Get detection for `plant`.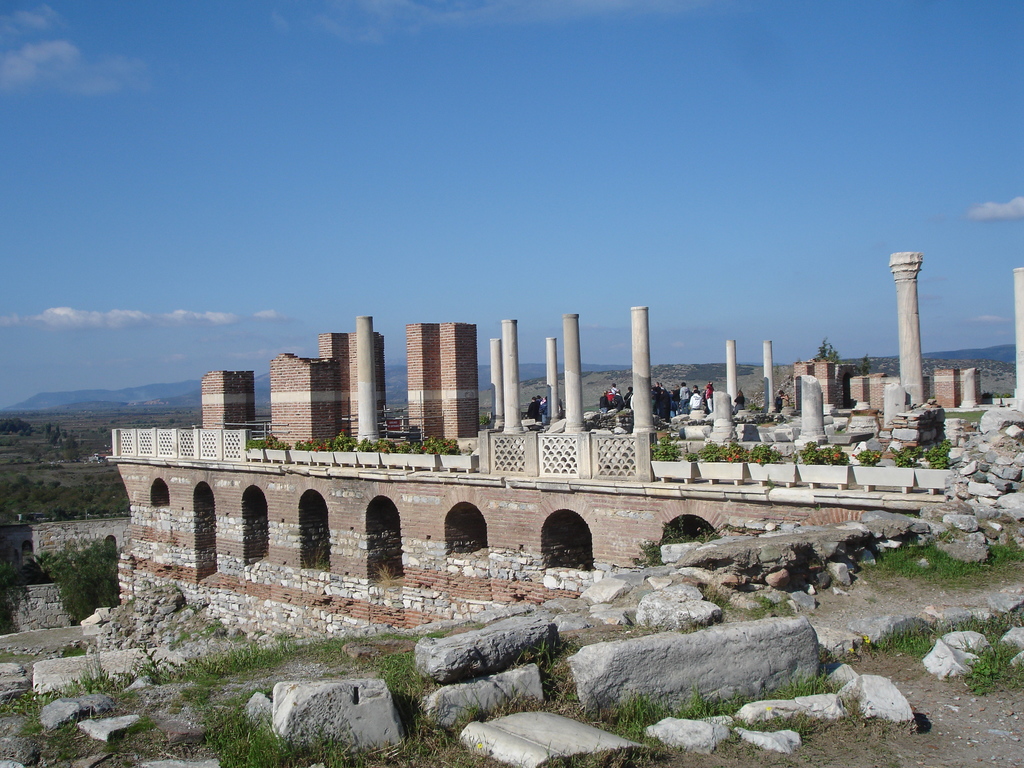
Detection: region(381, 623, 454, 639).
